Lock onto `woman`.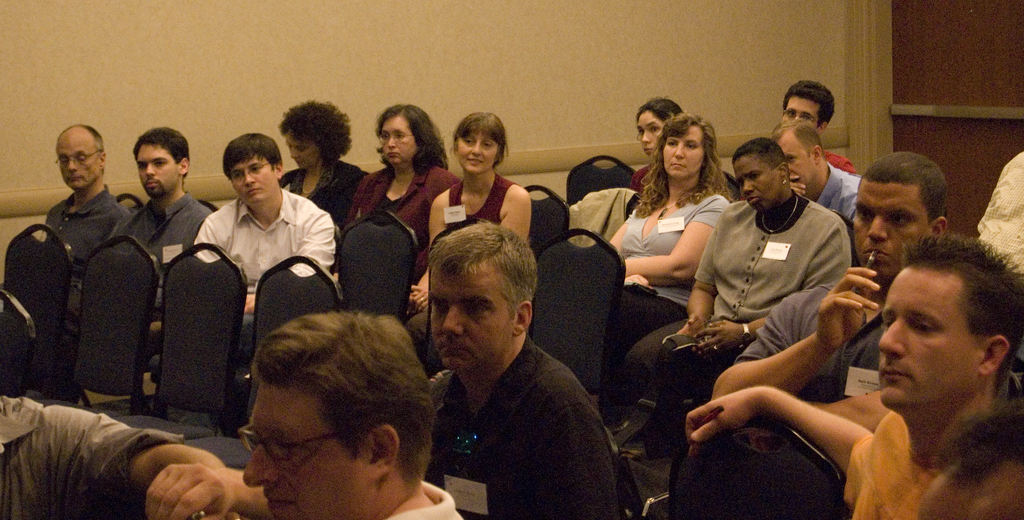
Locked: {"left": 397, "top": 103, "right": 538, "bottom": 334}.
